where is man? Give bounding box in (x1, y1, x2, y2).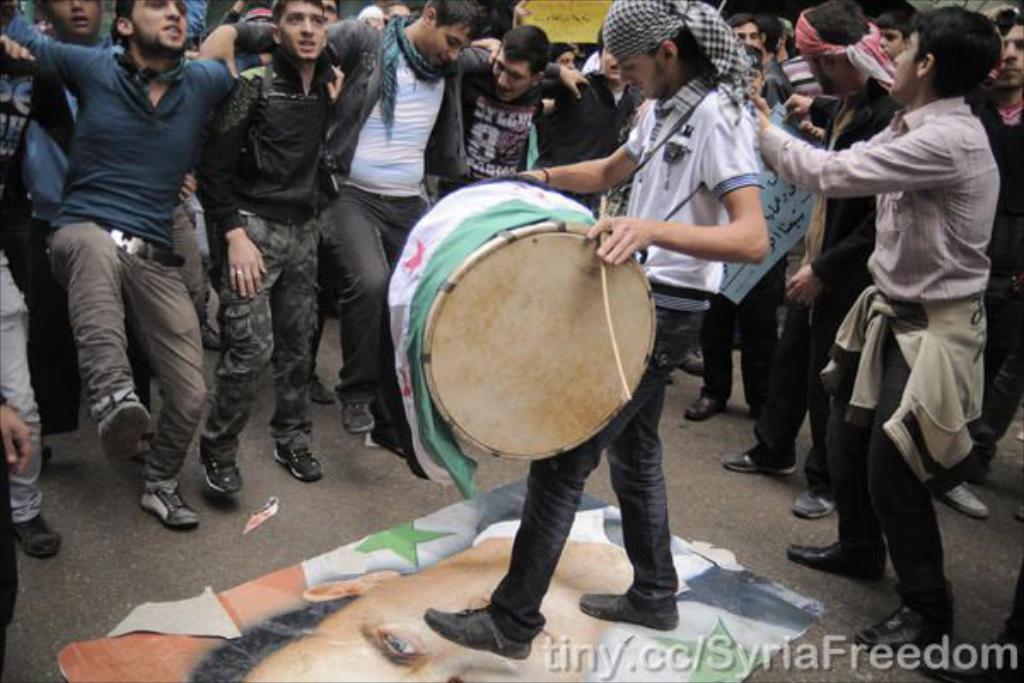
(722, 0, 901, 516).
